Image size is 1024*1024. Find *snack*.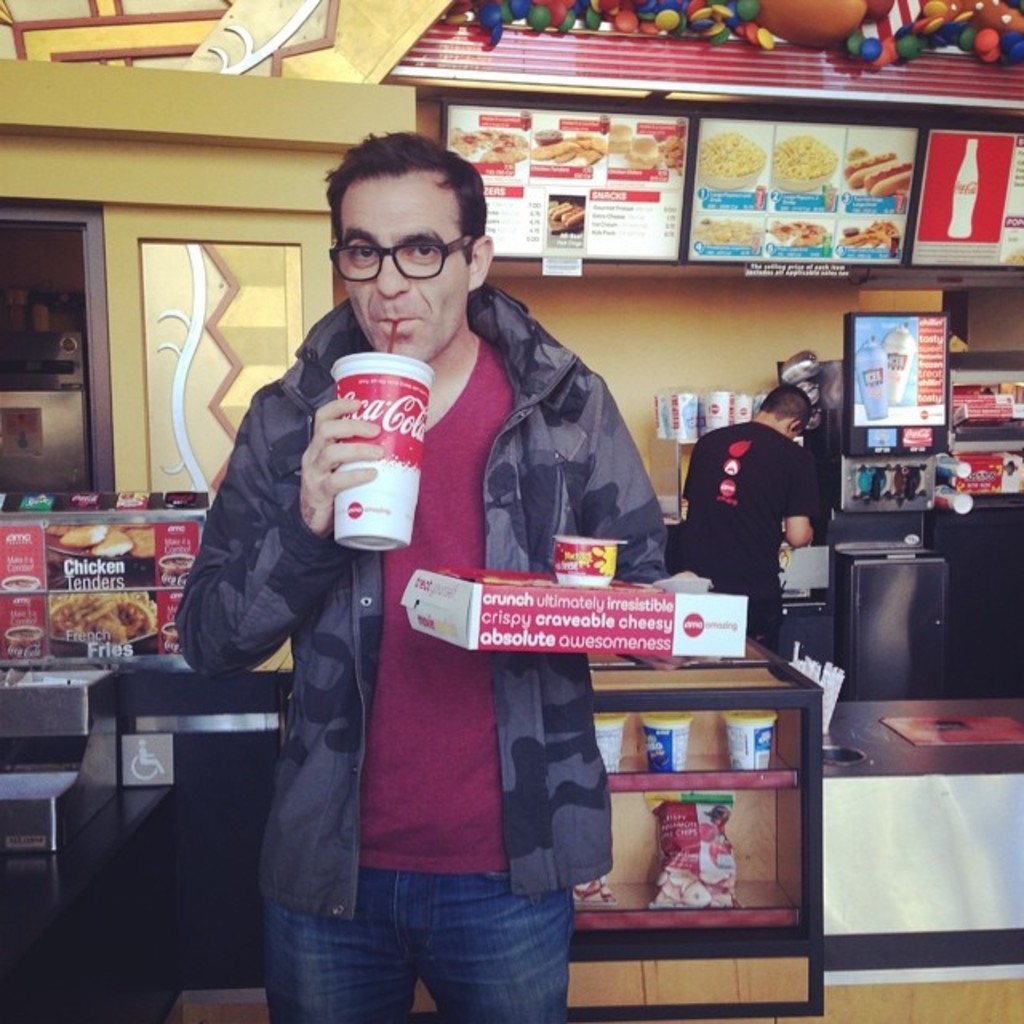
bbox(597, 712, 629, 774).
